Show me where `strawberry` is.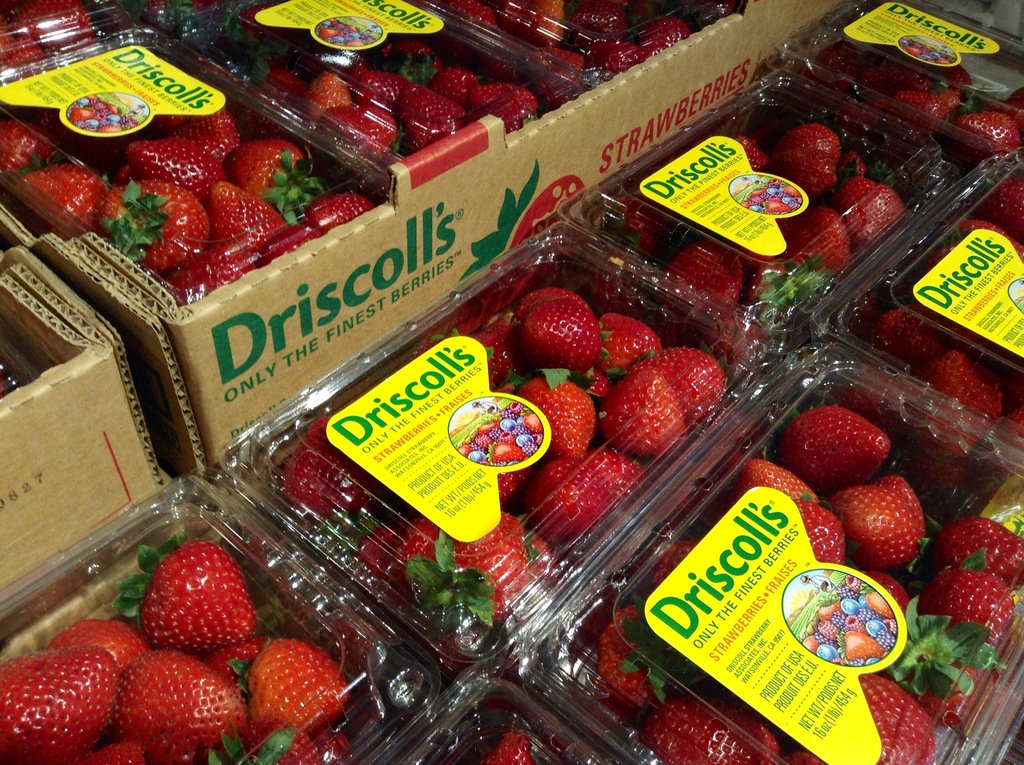
`strawberry` is at locate(208, 412, 358, 757).
